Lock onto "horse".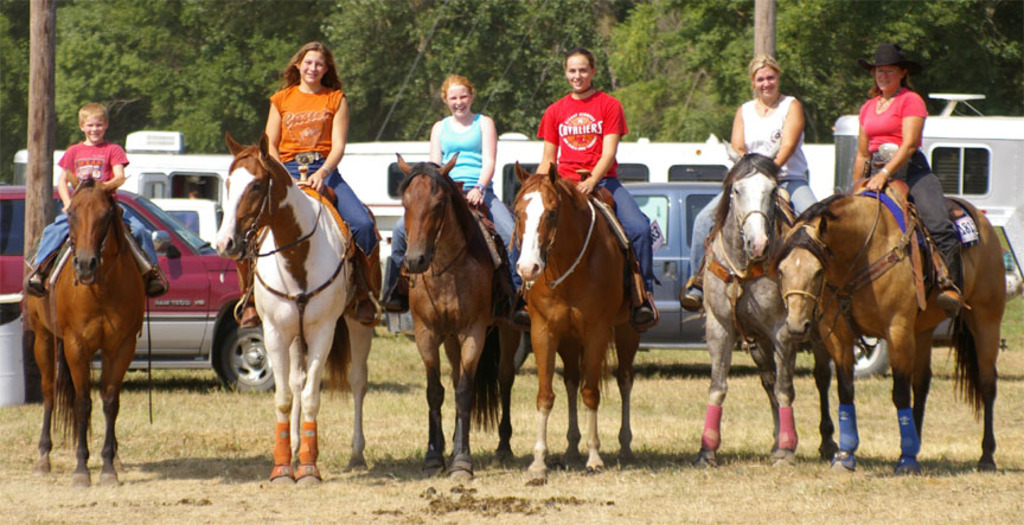
Locked: detection(699, 134, 832, 466).
